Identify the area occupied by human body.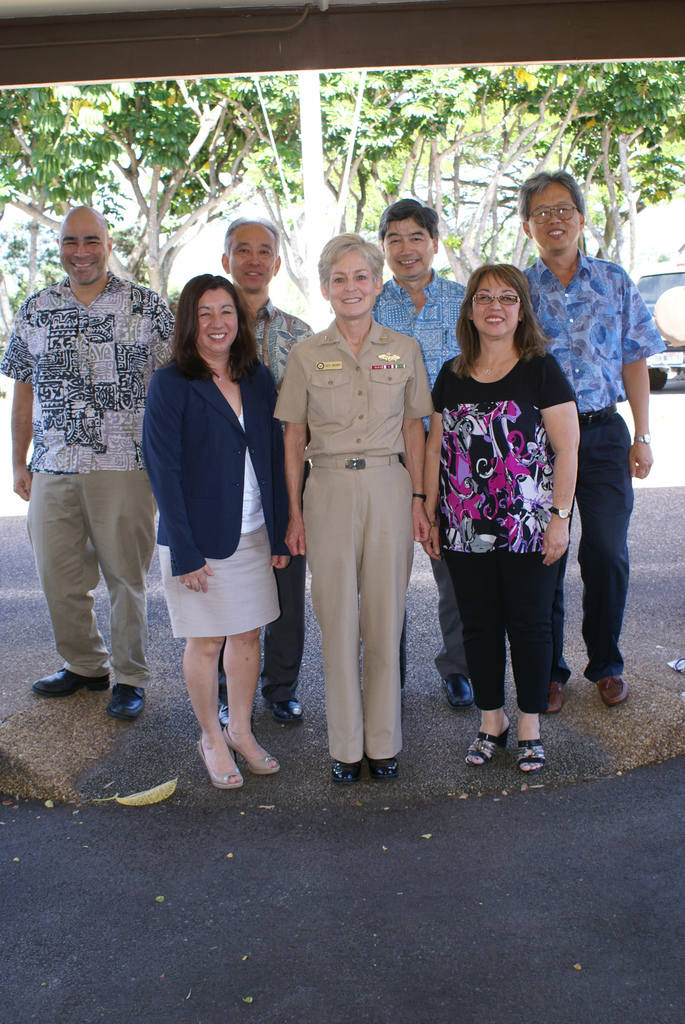
Area: x1=139 y1=351 x2=290 y2=794.
